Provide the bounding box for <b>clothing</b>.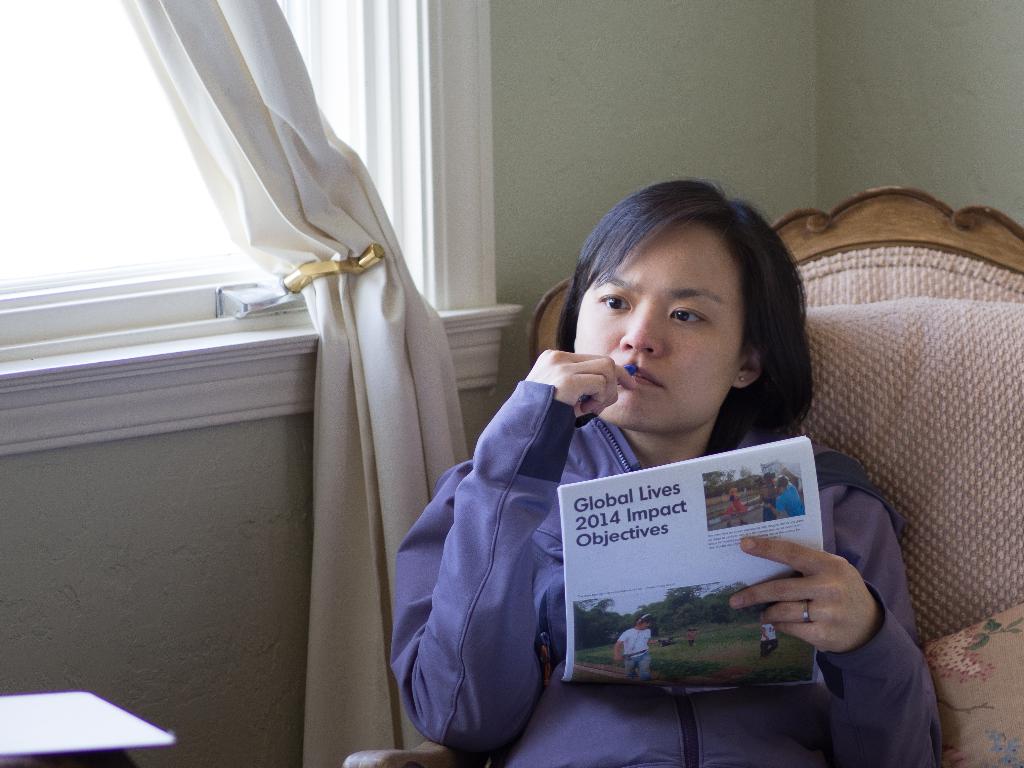
777/488/805/518.
